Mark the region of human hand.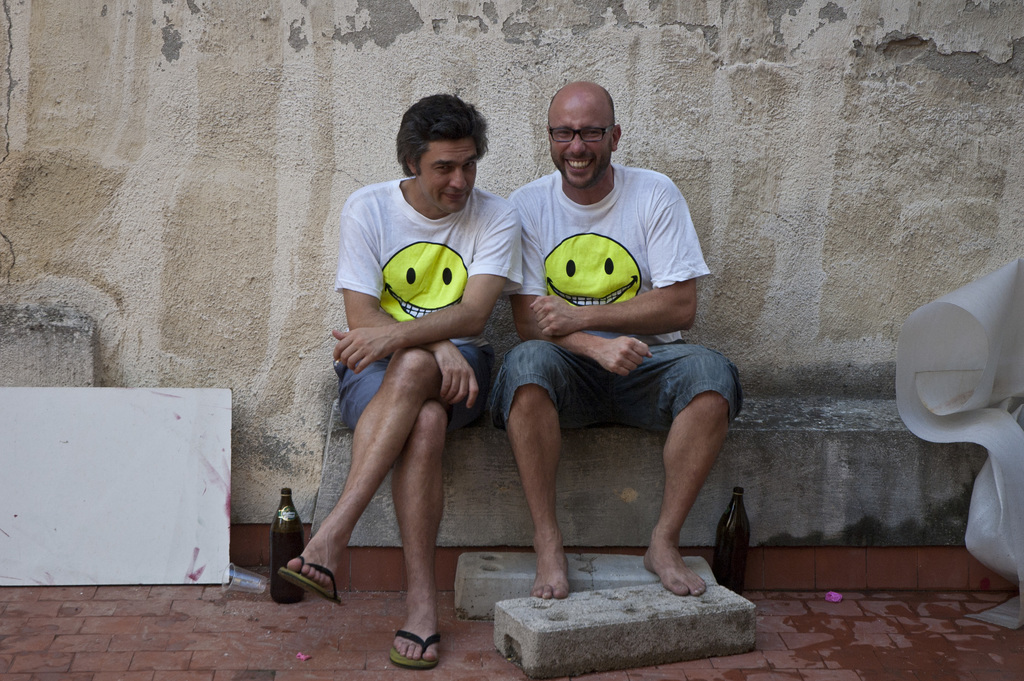
Region: (x1=588, y1=332, x2=654, y2=381).
